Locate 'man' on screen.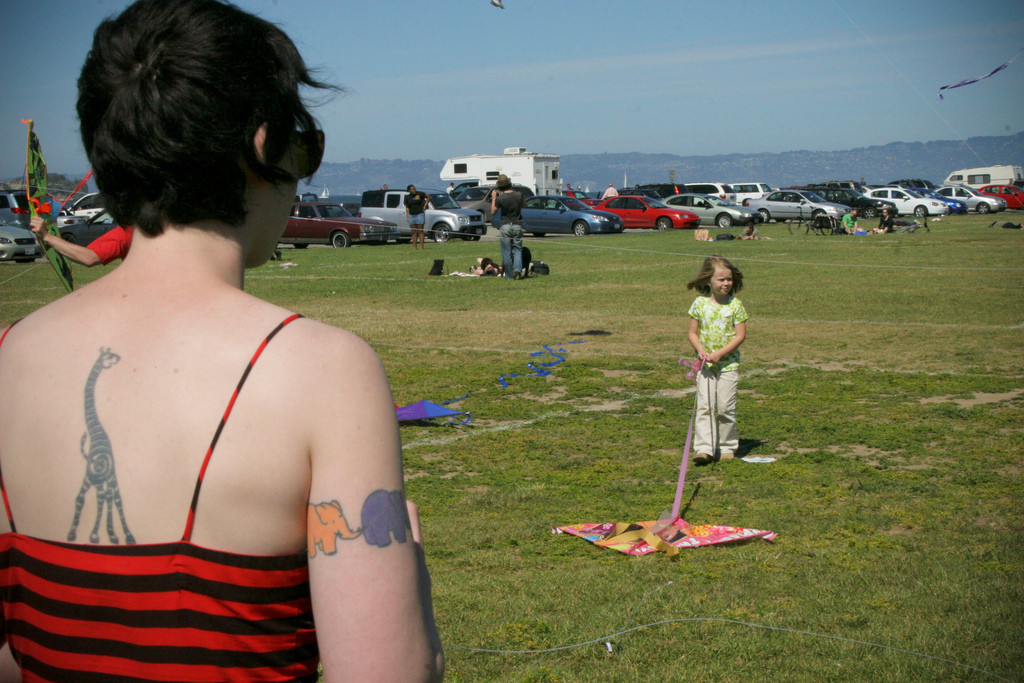
On screen at locate(735, 222, 761, 241).
